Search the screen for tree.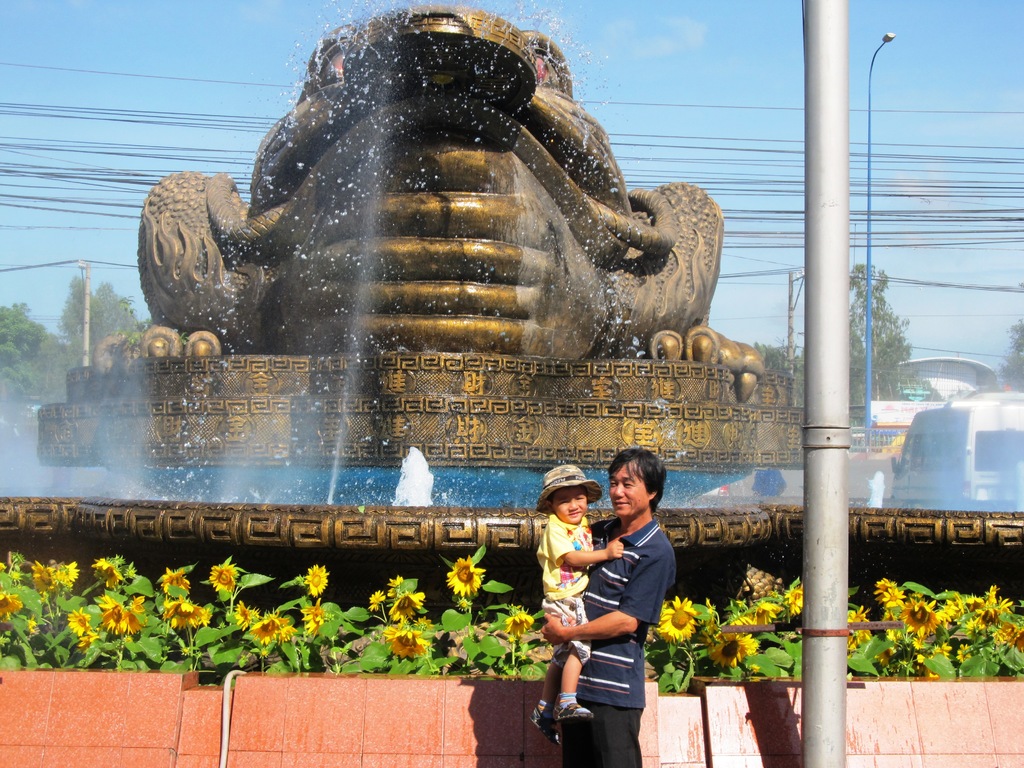
Found at [x1=995, y1=308, x2=1023, y2=392].
